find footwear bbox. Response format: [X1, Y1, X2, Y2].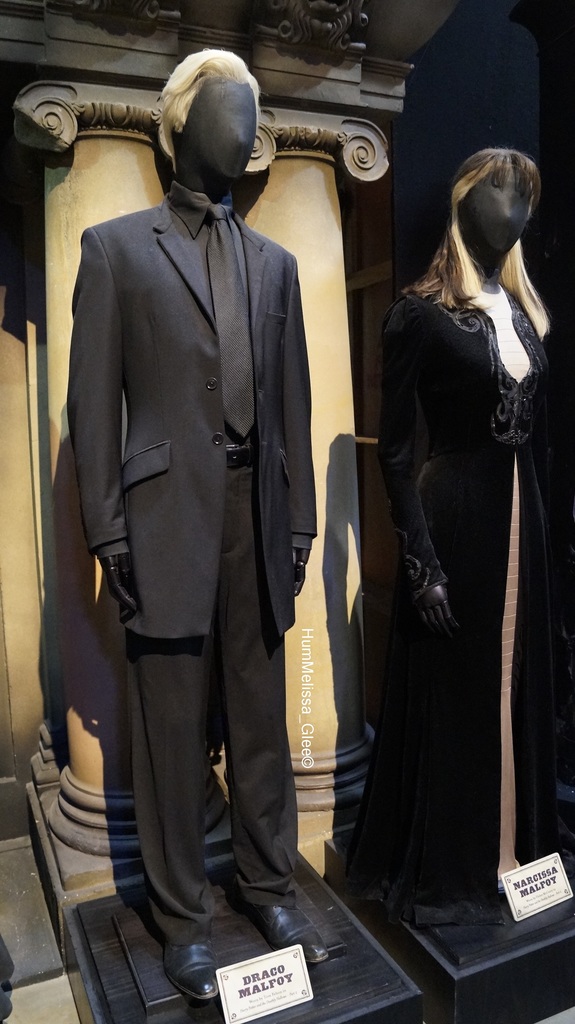
[157, 941, 211, 1011].
